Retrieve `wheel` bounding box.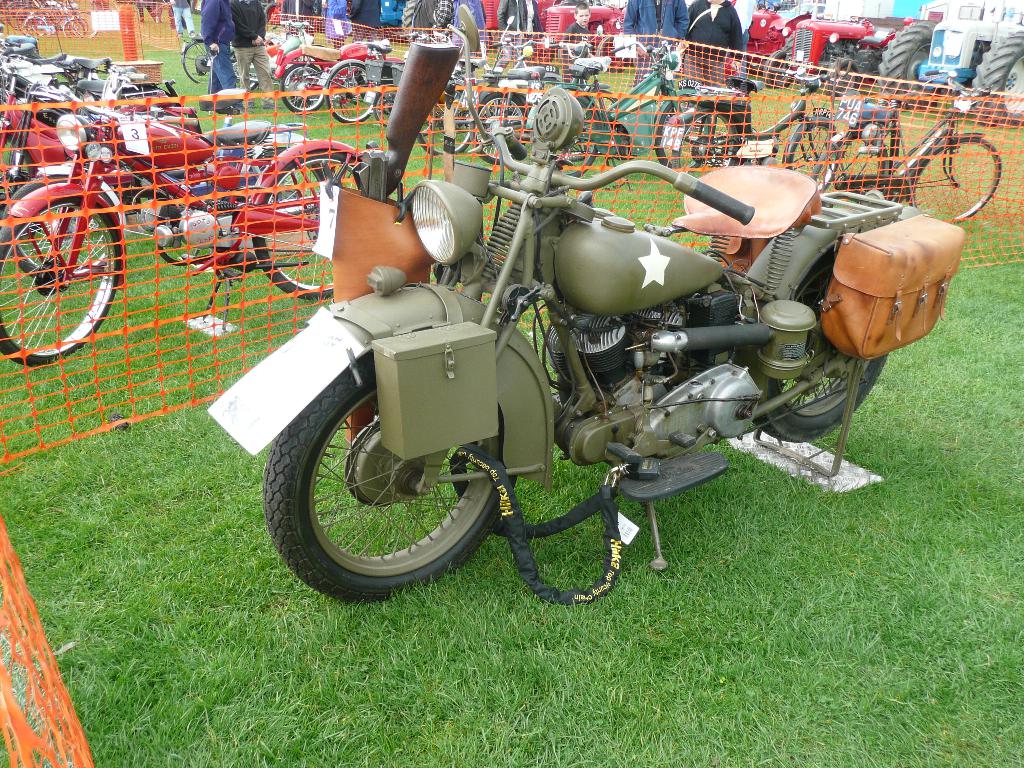
Bounding box: detection(754, 248, 886, 442).
